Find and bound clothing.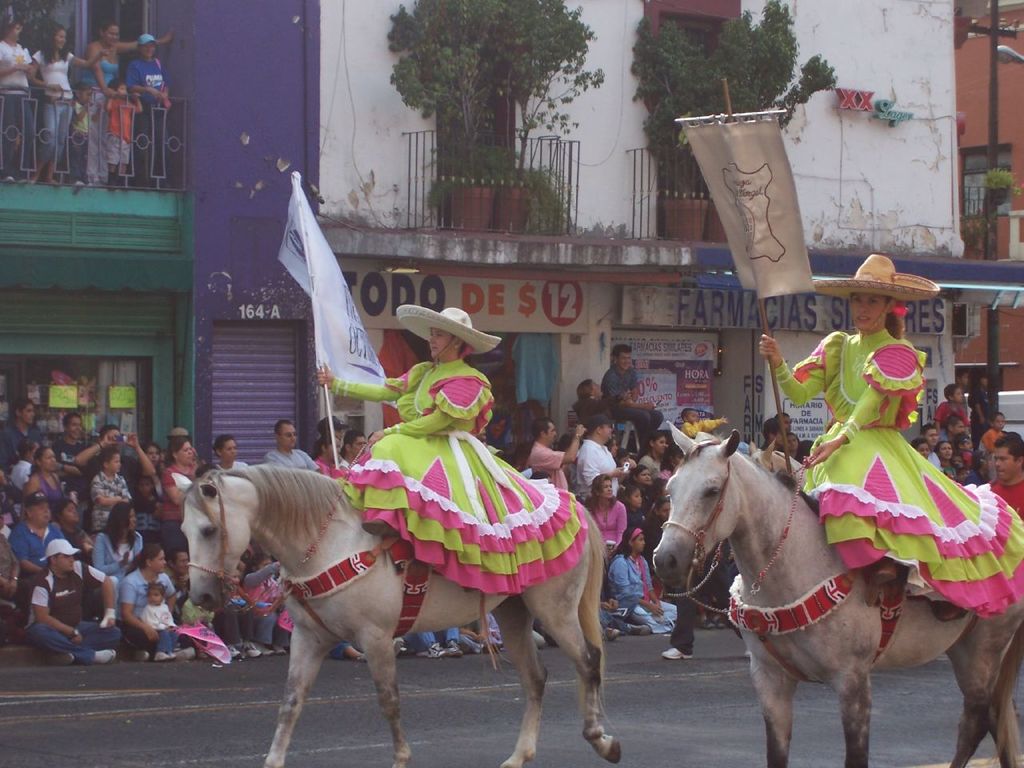
Bound: <bbox>107, 96, 136, 170</bbox>.
